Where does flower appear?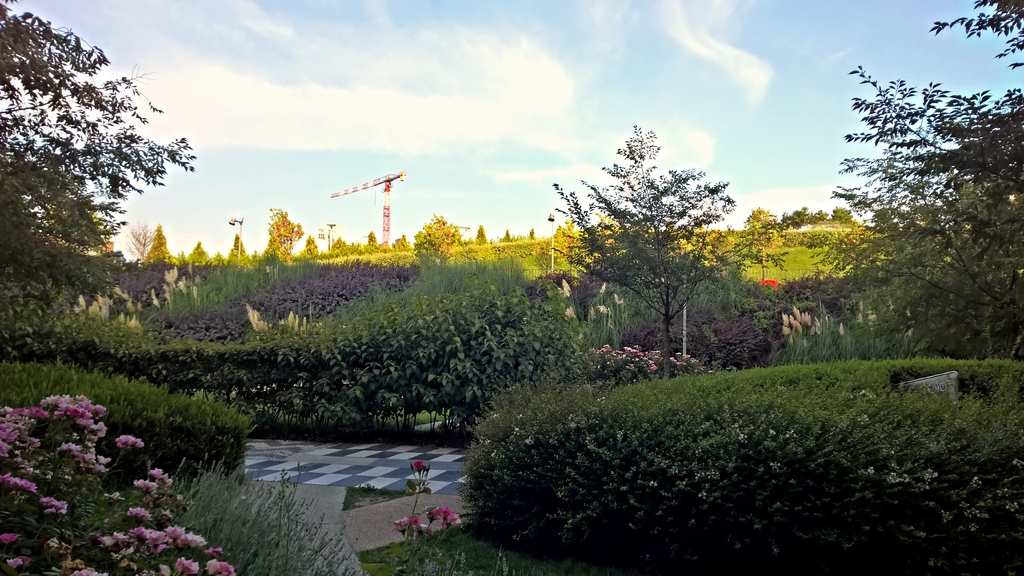
Appears at 413 459 425 470.
